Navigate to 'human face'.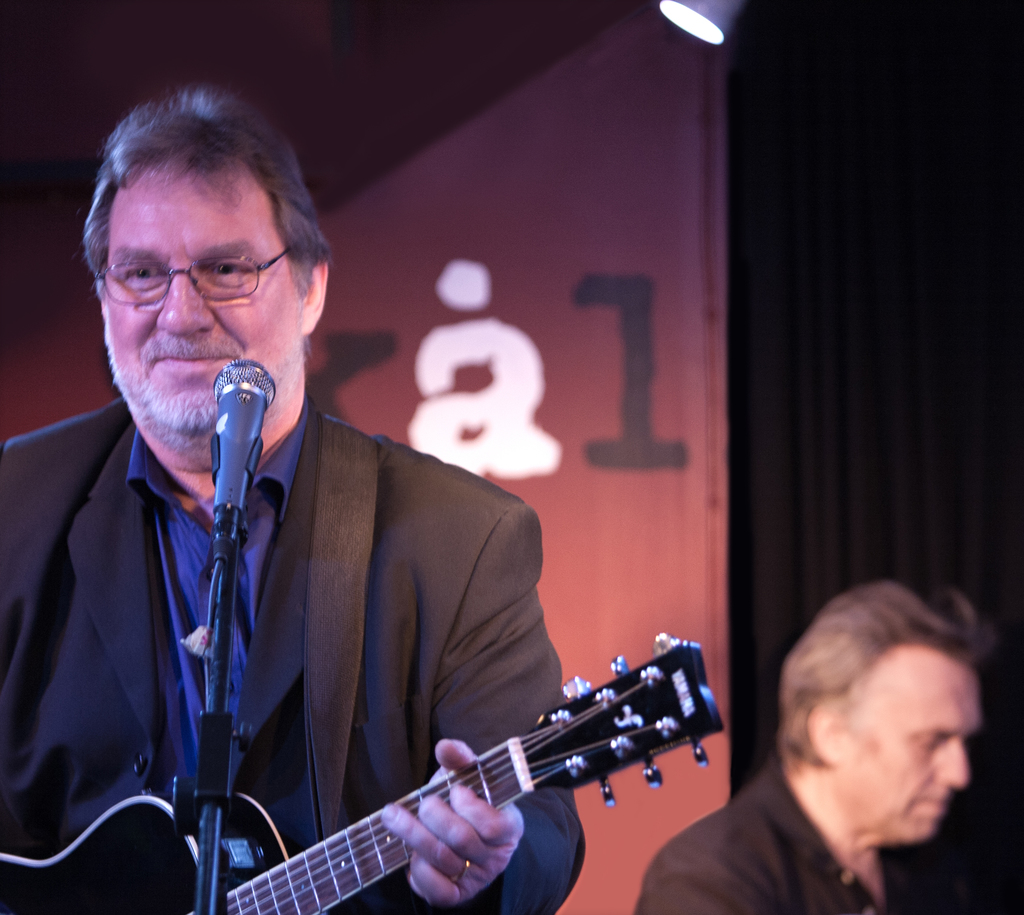
Navigation target: BBox(824, 645, 991, 848).
